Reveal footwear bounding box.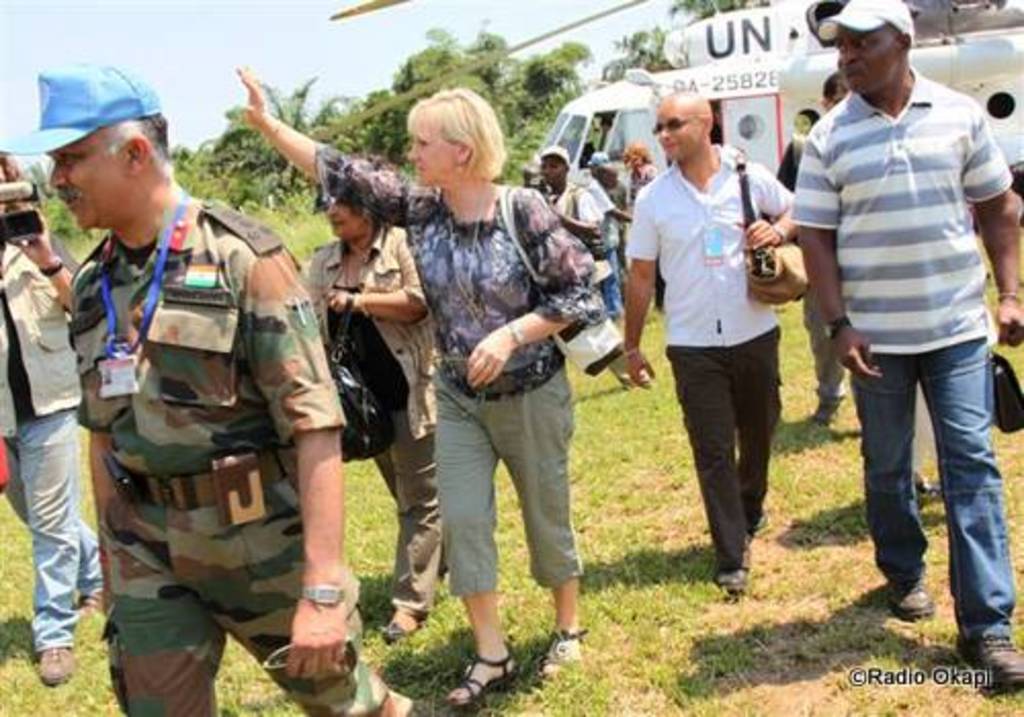
Revealed: detection(82, 590, 100, 613).
